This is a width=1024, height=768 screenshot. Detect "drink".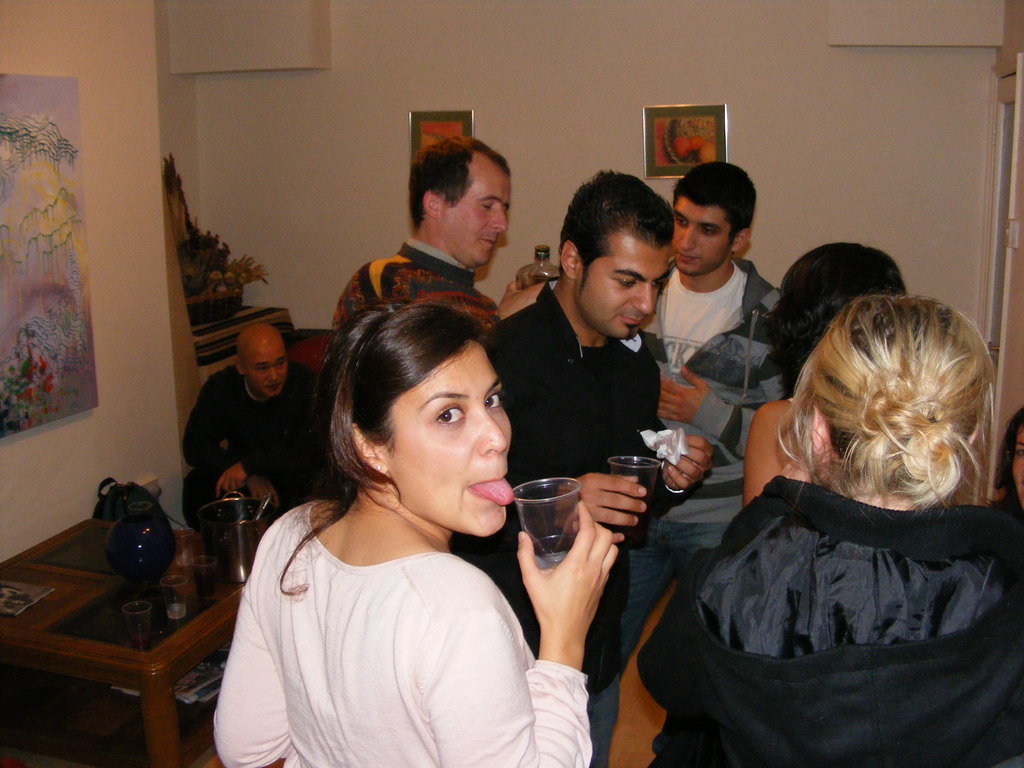
detection(621, 489, 655, 539).
